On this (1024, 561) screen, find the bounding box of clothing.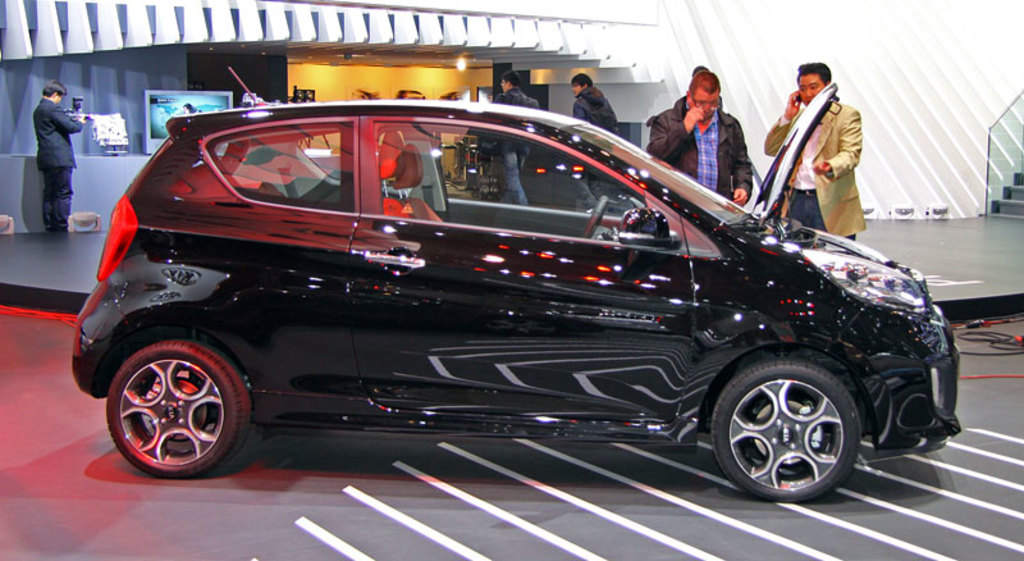
Bounding box: [x1=650, y1=106, x2=744, y2=207].
